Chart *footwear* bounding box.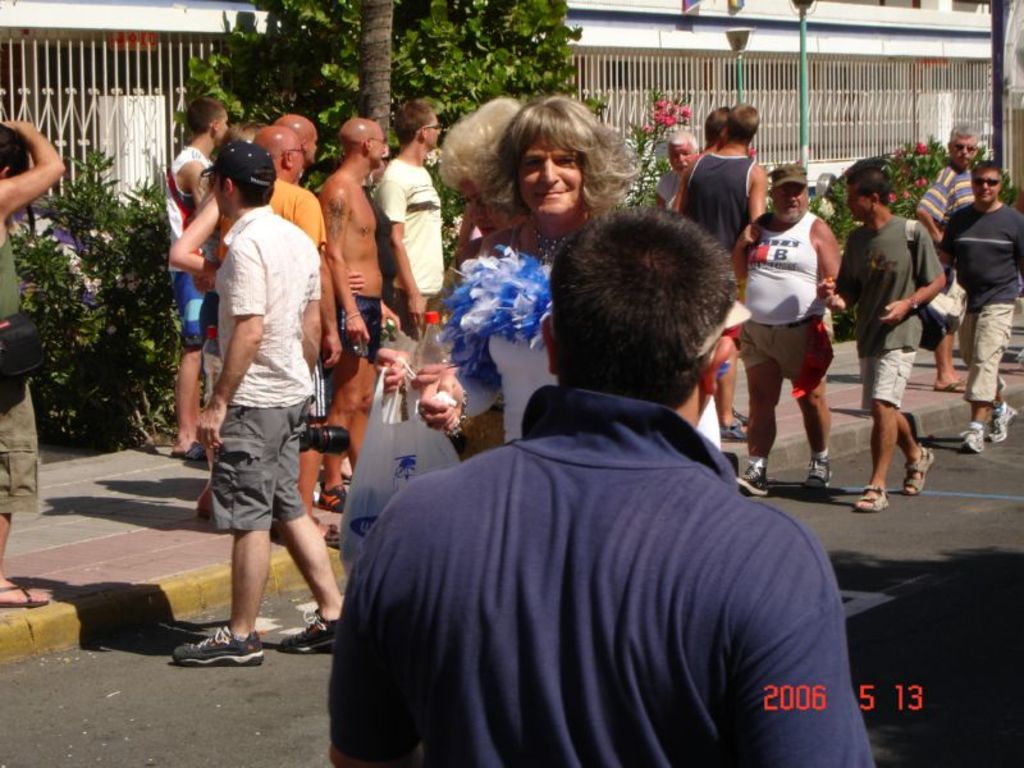
Charted: [x1=989, y1=394, x2=1016, y2=444].
